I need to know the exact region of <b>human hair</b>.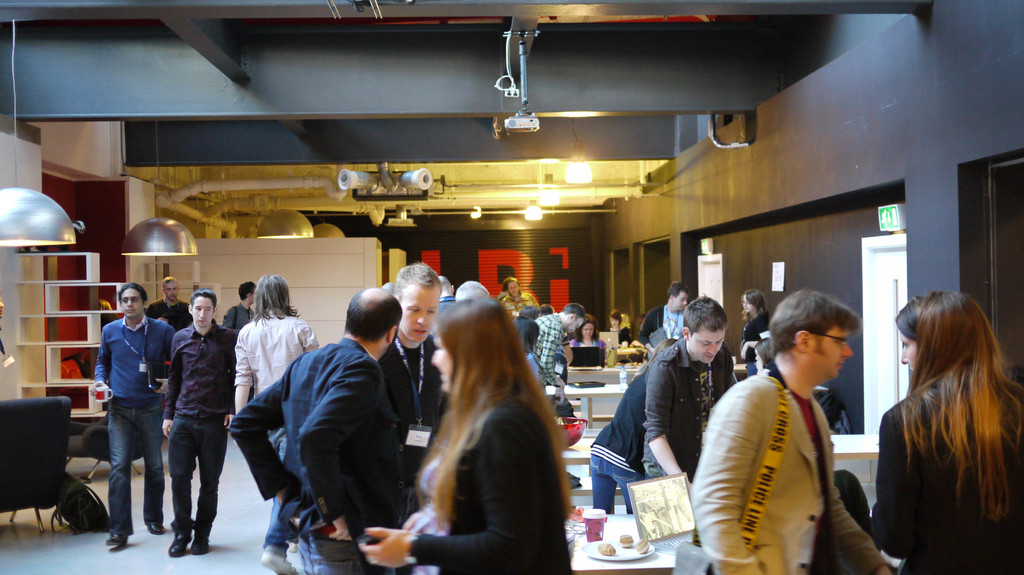
Region: (x1=895, y1=287, x2=1023, y2=517).
